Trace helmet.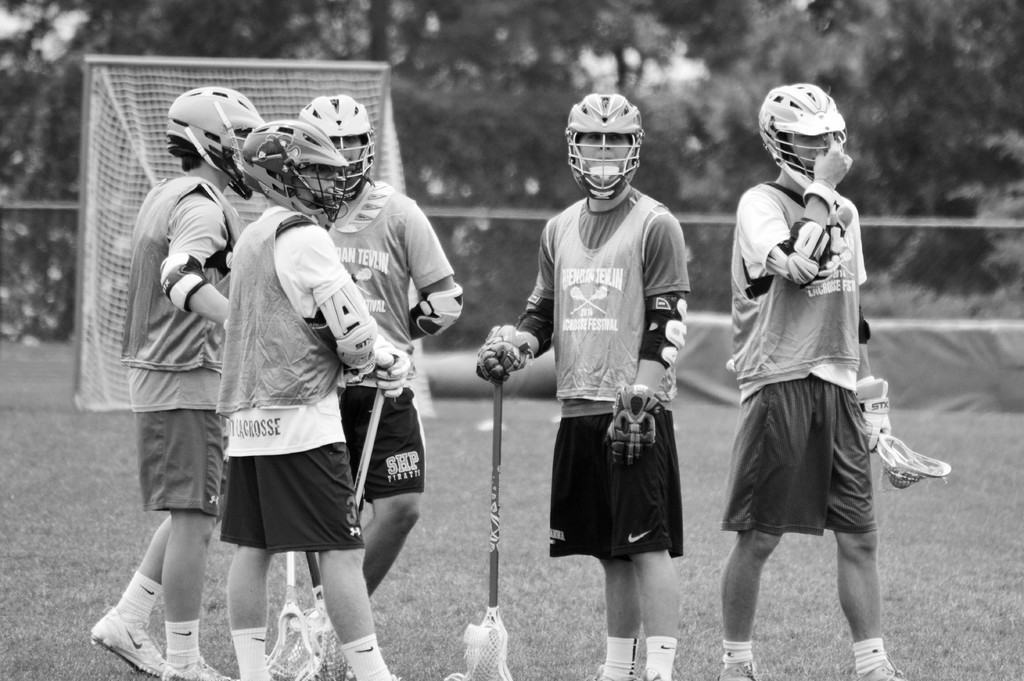
Traced to {"x1": 567, "y1": 86, "x2": 659, "y2": 193}.
